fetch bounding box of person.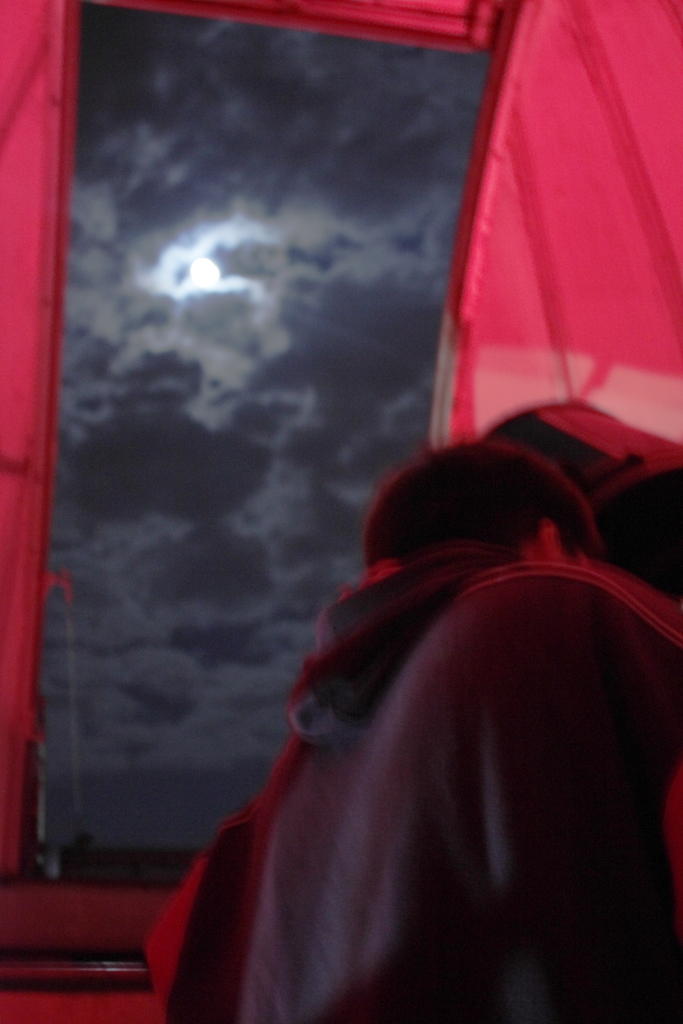
Bbox: (x1=208, y1=401, x2=659, y2=1007).
